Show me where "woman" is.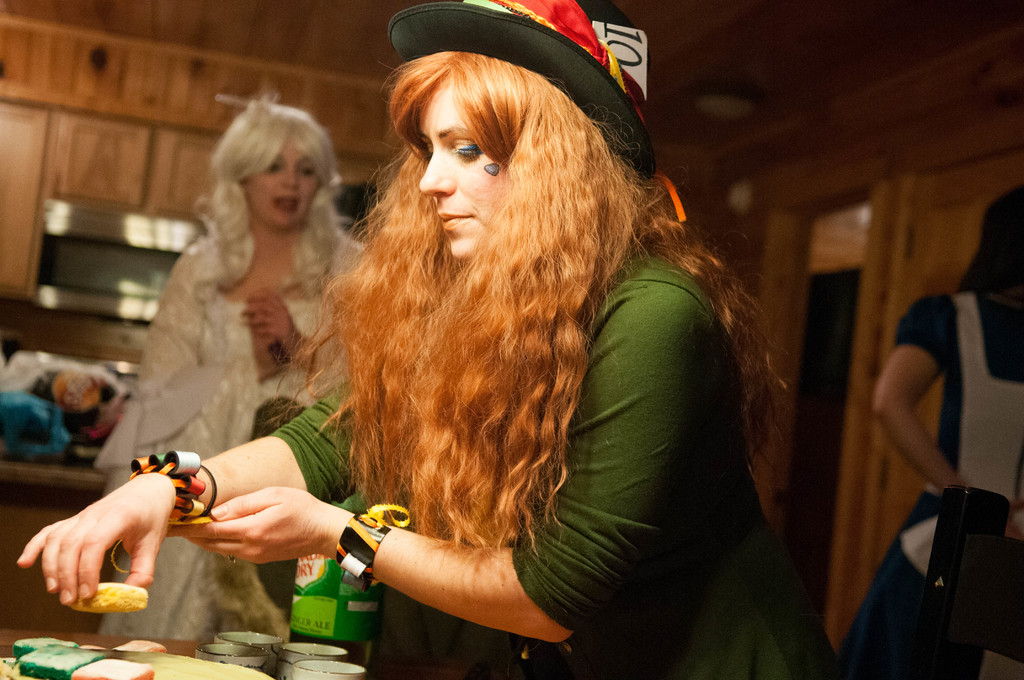
"woman" is at 840,182,1023,679.
